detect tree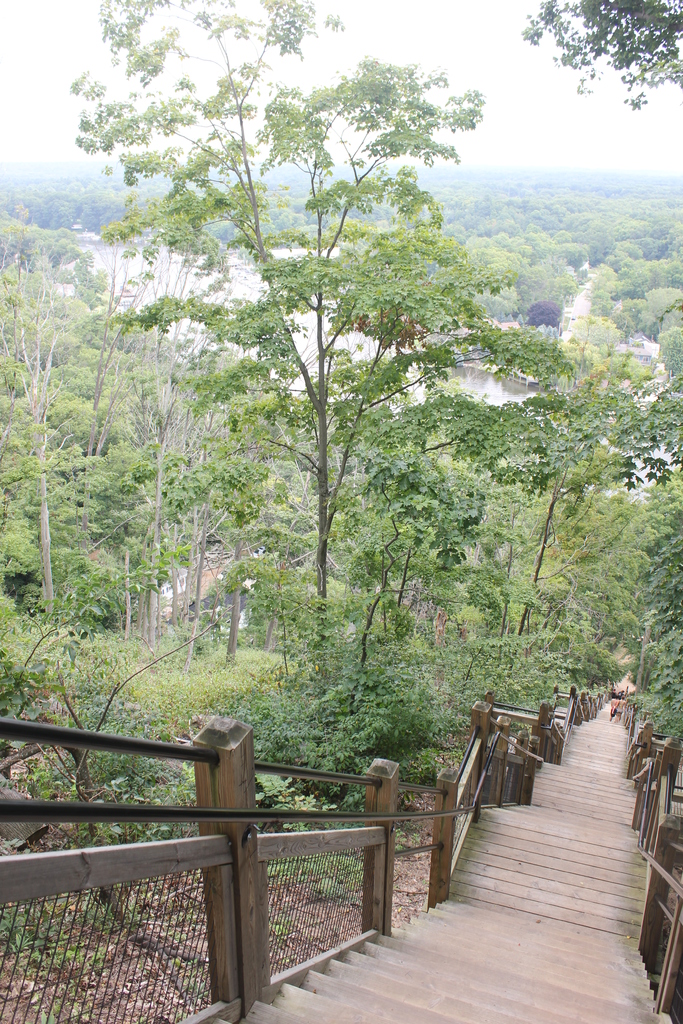
BBox(109, 402, 270, 657)
